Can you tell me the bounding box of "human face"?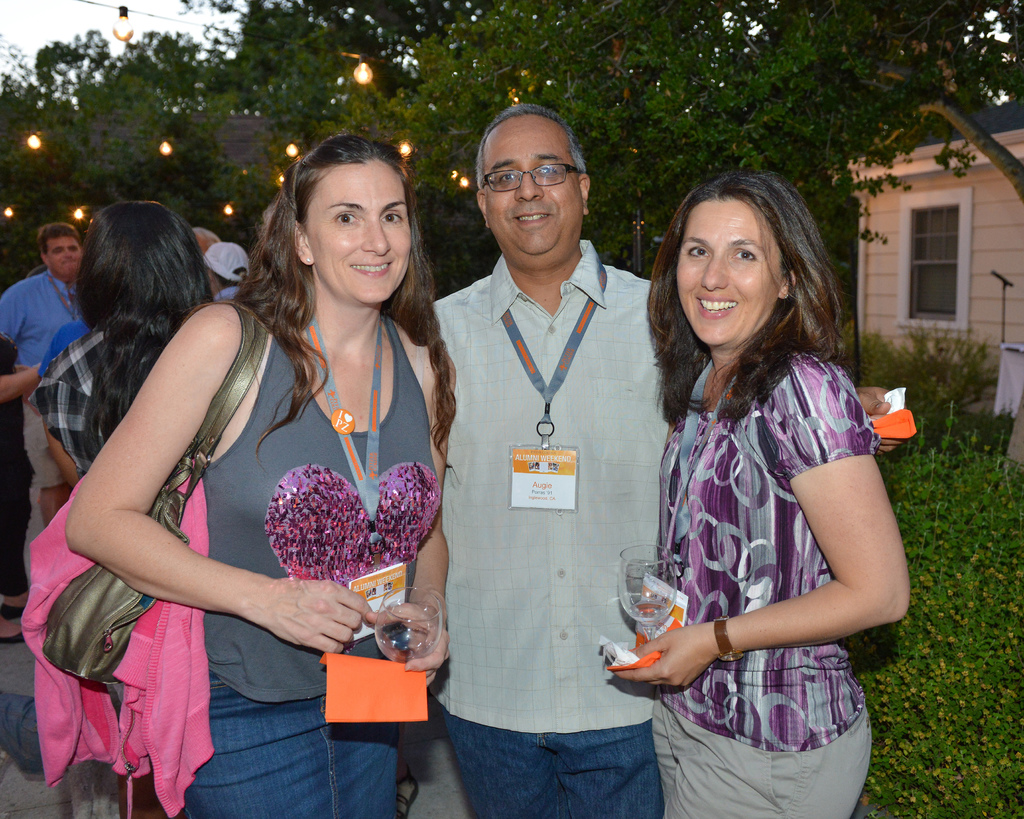
669,198,785,344.
